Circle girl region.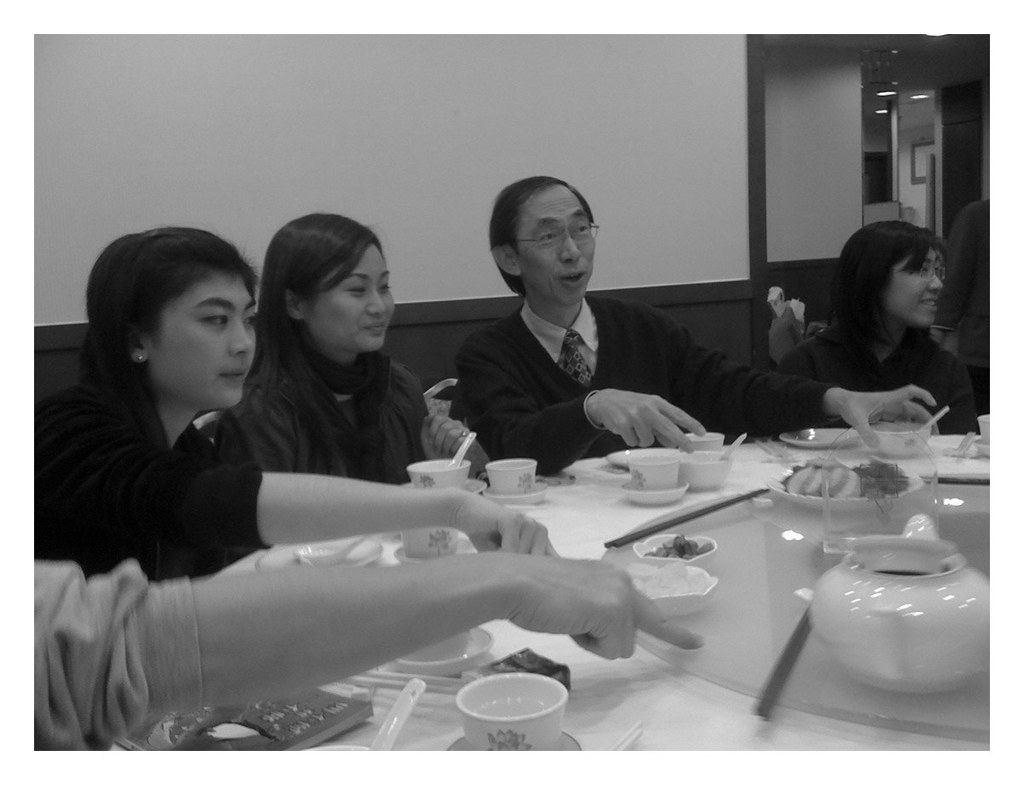
Region: crop(787, 222, 971, 438).
